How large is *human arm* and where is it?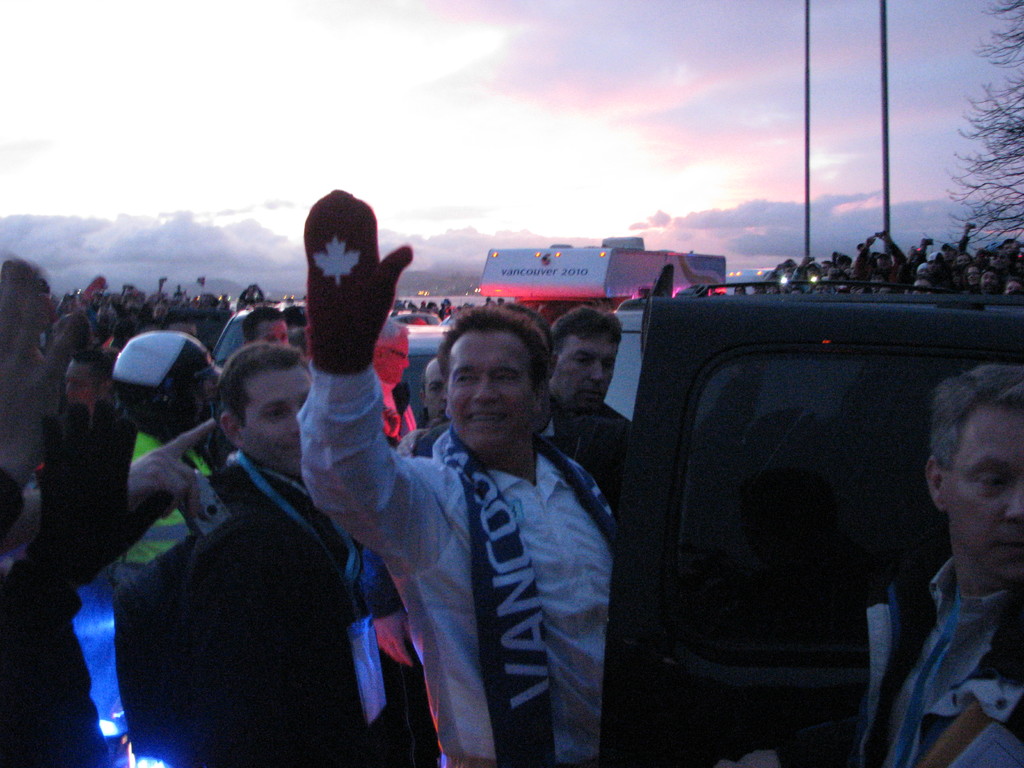
Bounding box: BBox(0, 393, 176, 627).
